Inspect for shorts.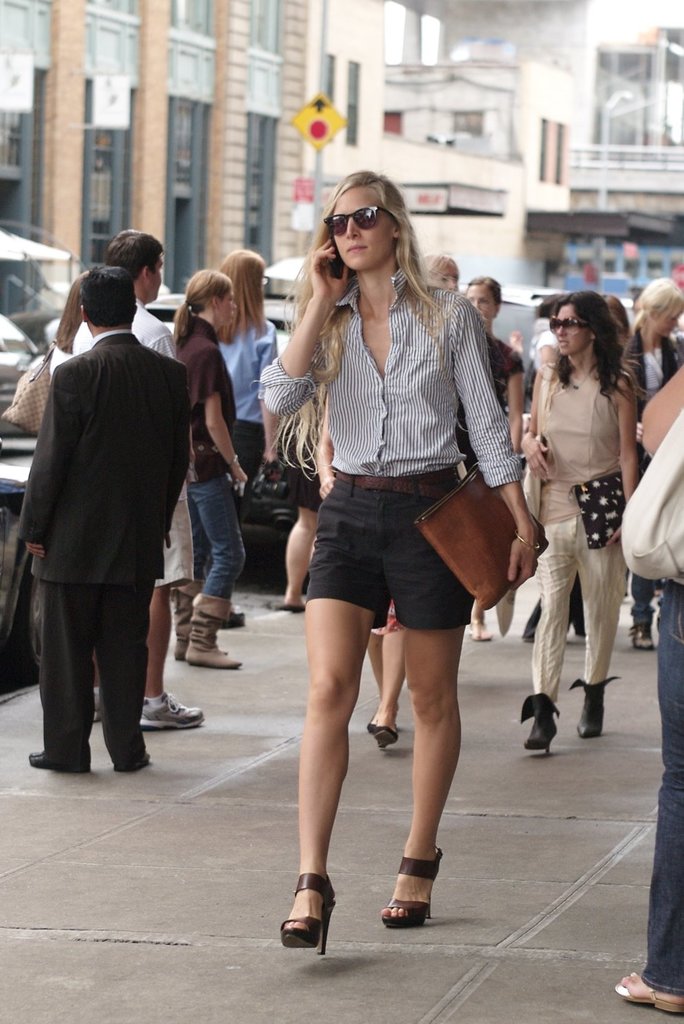
Inspection: <region>282, 459, 320, 511</region>.
